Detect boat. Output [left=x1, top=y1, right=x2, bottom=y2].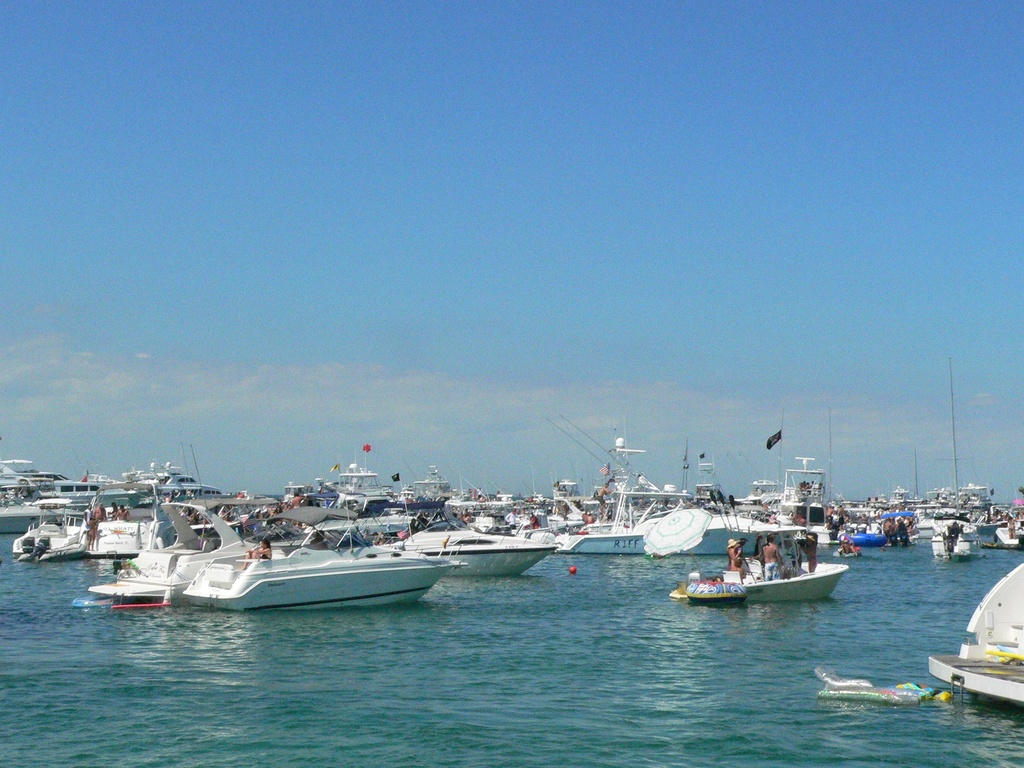
[left=83, top=486, right=163, bottom=550].
